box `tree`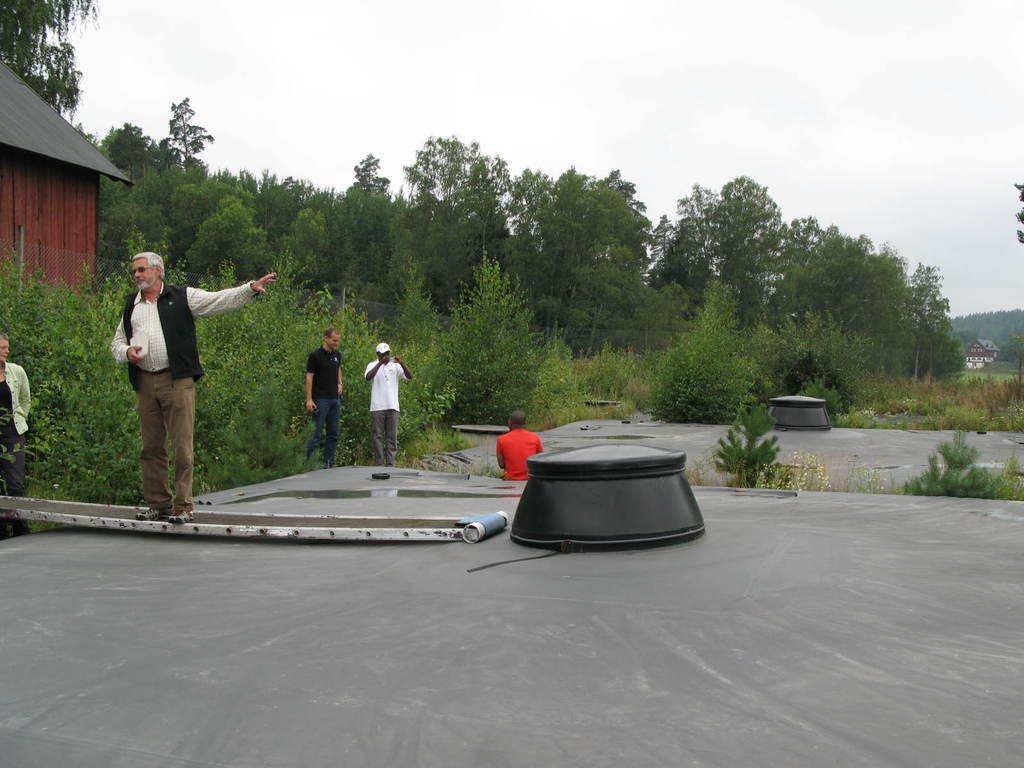
898, 257, 969, 383
